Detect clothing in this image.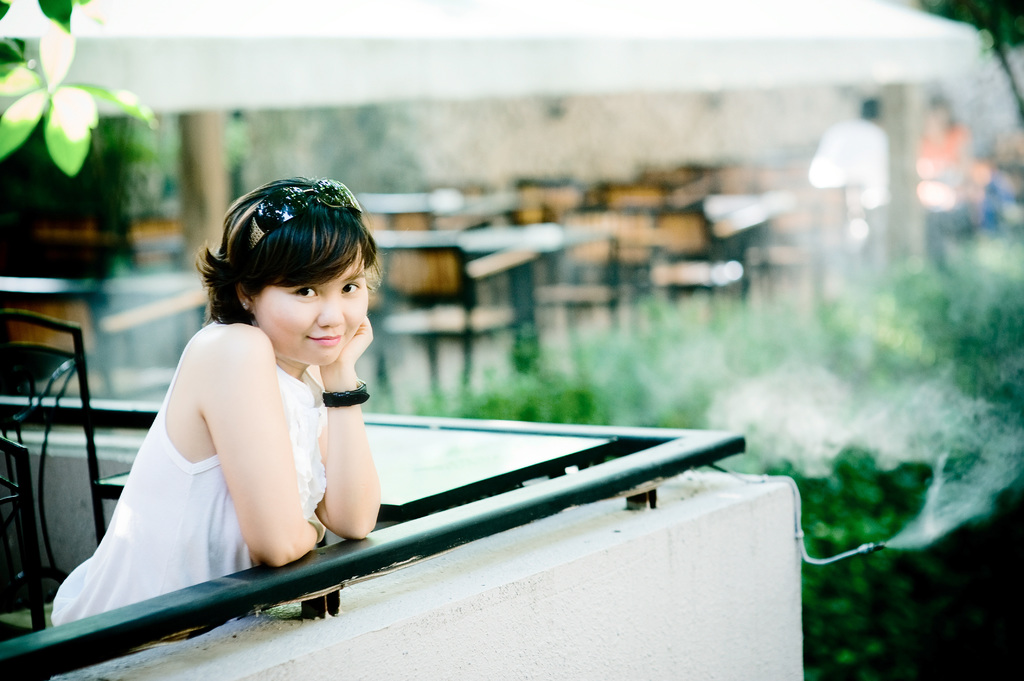
Detection: l=54, t=275, r=417, b=603.
